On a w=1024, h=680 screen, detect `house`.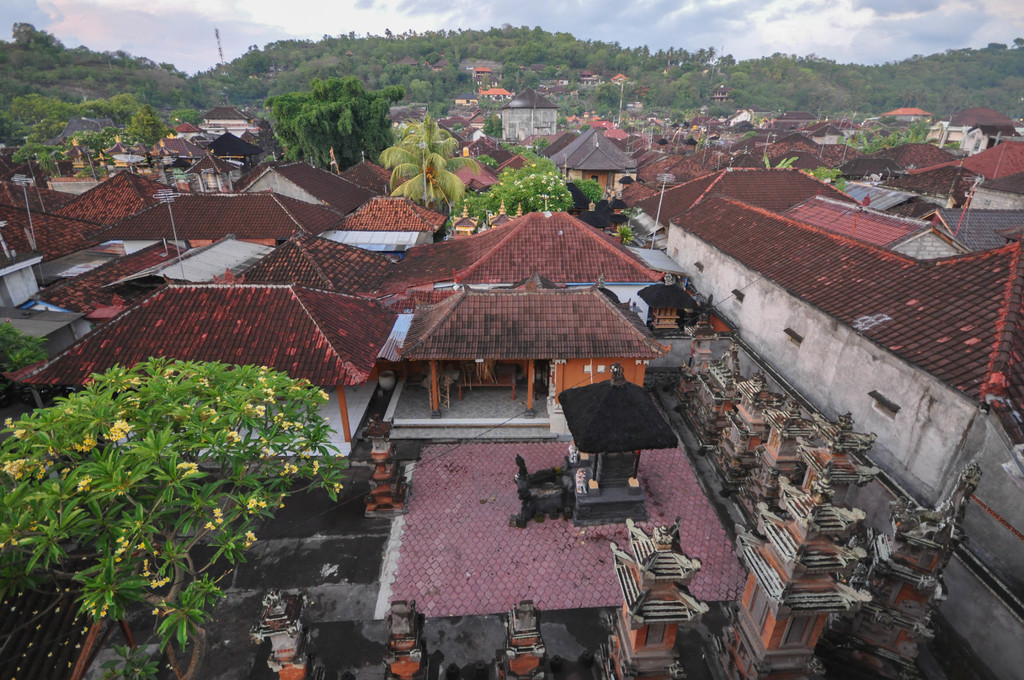
(x1=174, y1=154, x2=229, y2=176).
